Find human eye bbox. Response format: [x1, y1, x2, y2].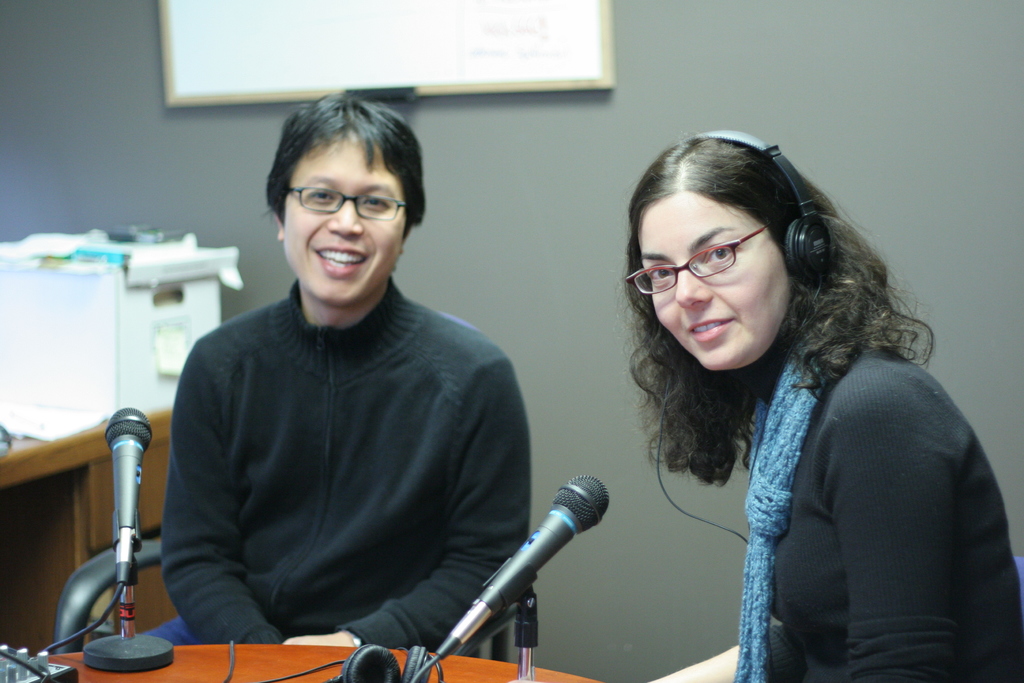
[359, 186, 392, 211].
